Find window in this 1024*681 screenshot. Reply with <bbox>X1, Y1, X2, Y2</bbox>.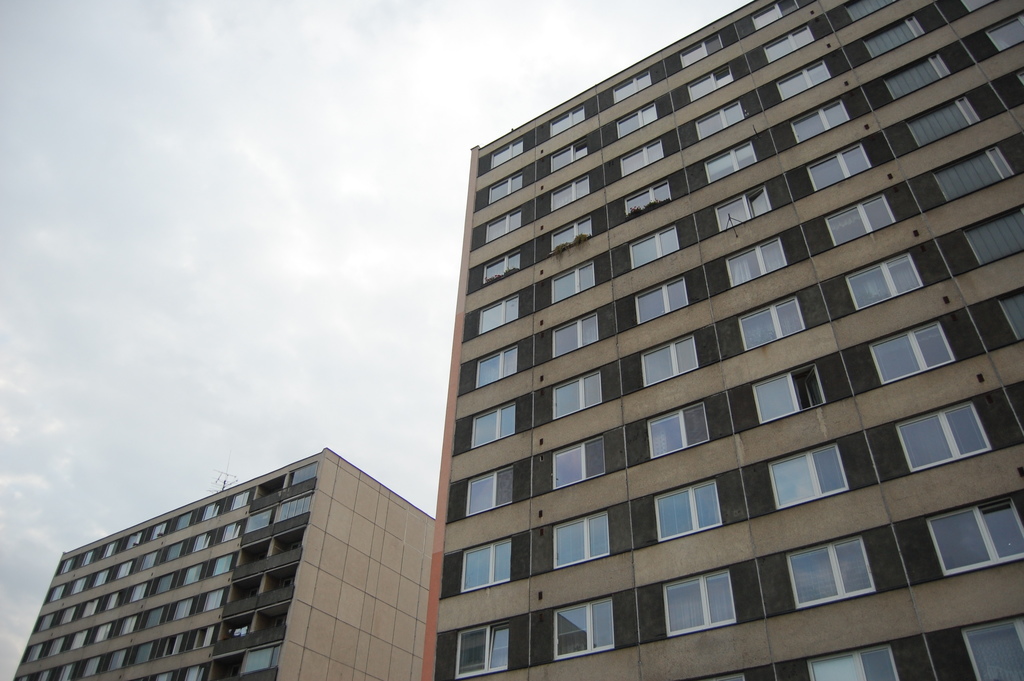
<bbox>545, 215, 594, 253</bbox>.
